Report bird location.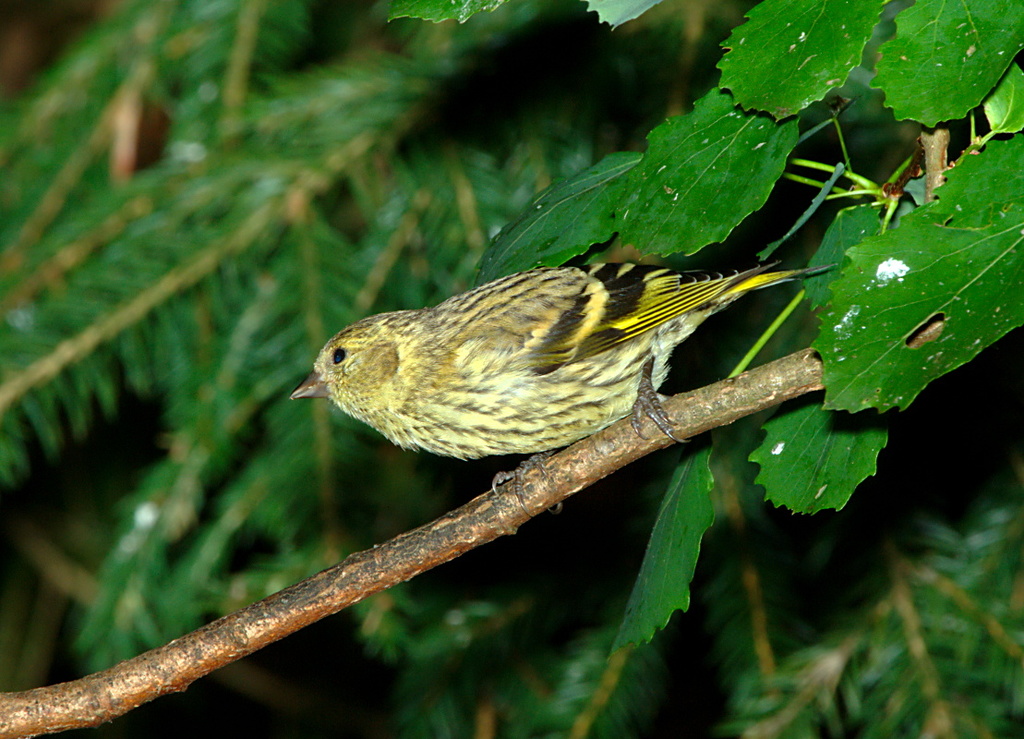
Report: [286, 263, 849, 513].
